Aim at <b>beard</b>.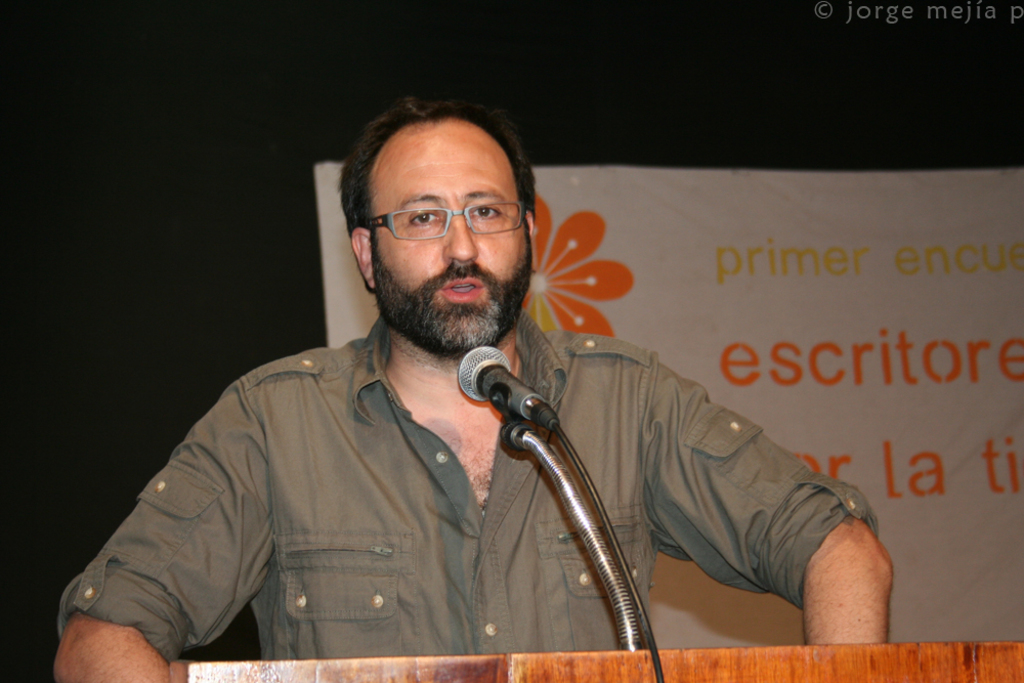
Aimed at box(372, 252, 531, 360).
